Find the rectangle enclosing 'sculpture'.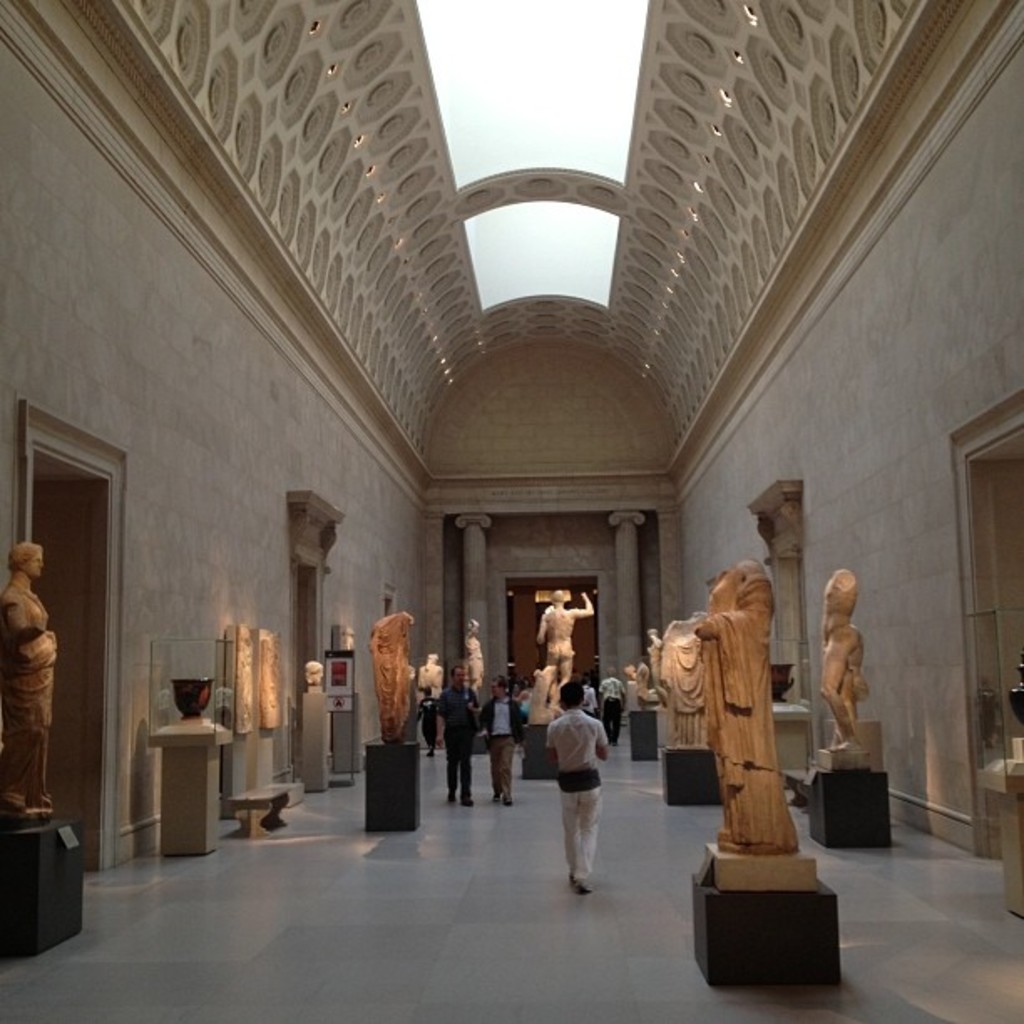
{"left": 693, "top": 557, "right": 805, "bottom": 860}.
